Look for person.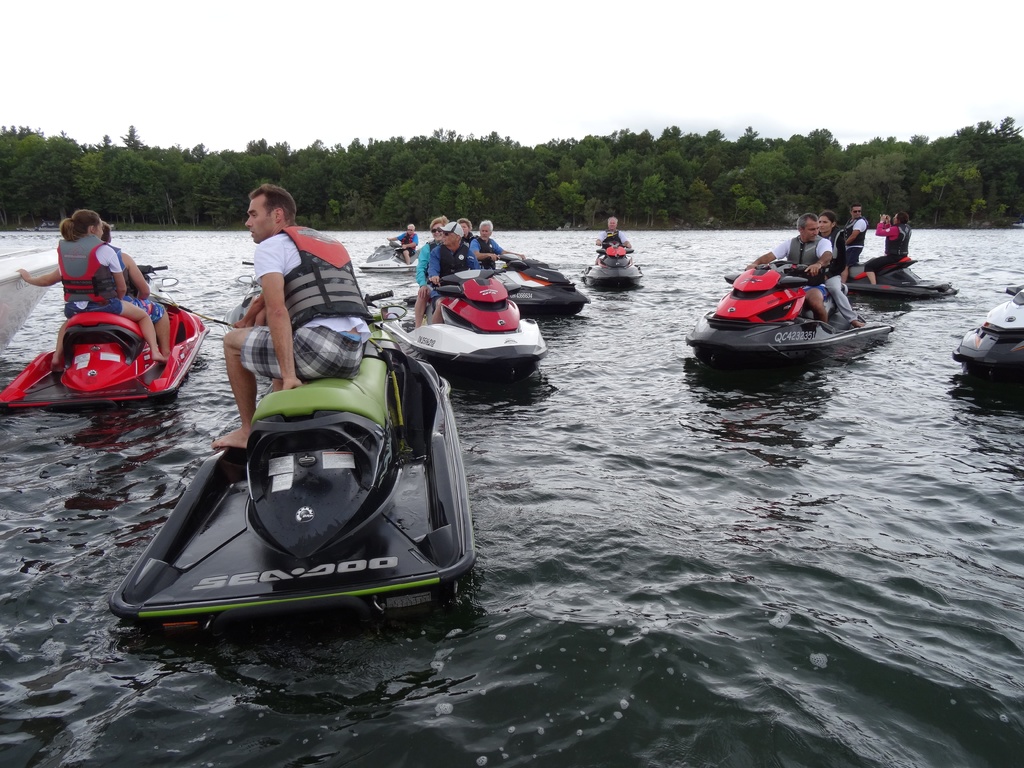
Found: <region>389, 220, 419, 264</region>.
